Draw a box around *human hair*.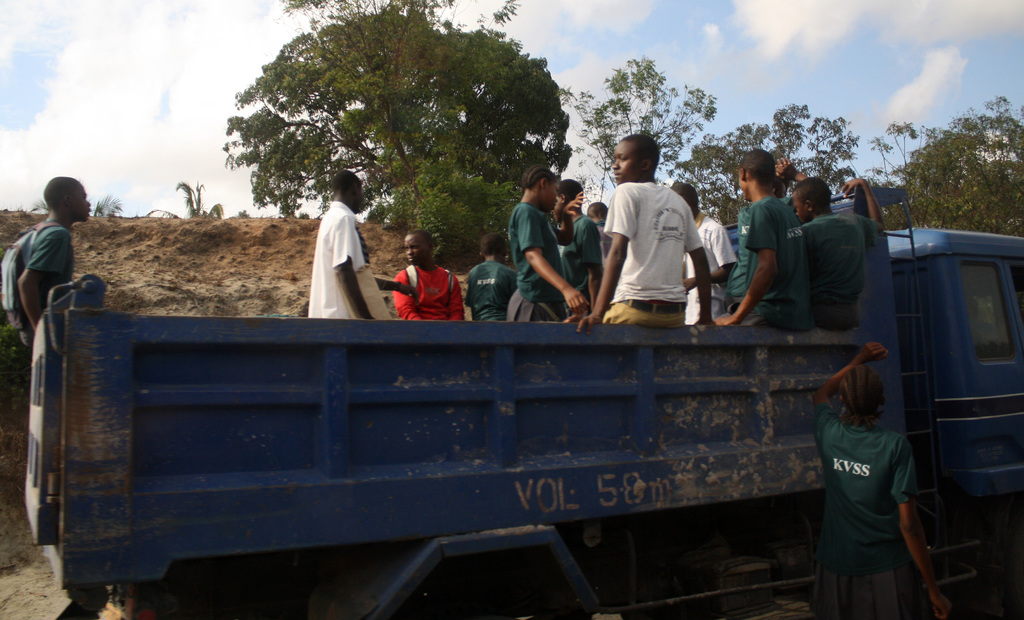
box=[835, 356, 892, 443].
